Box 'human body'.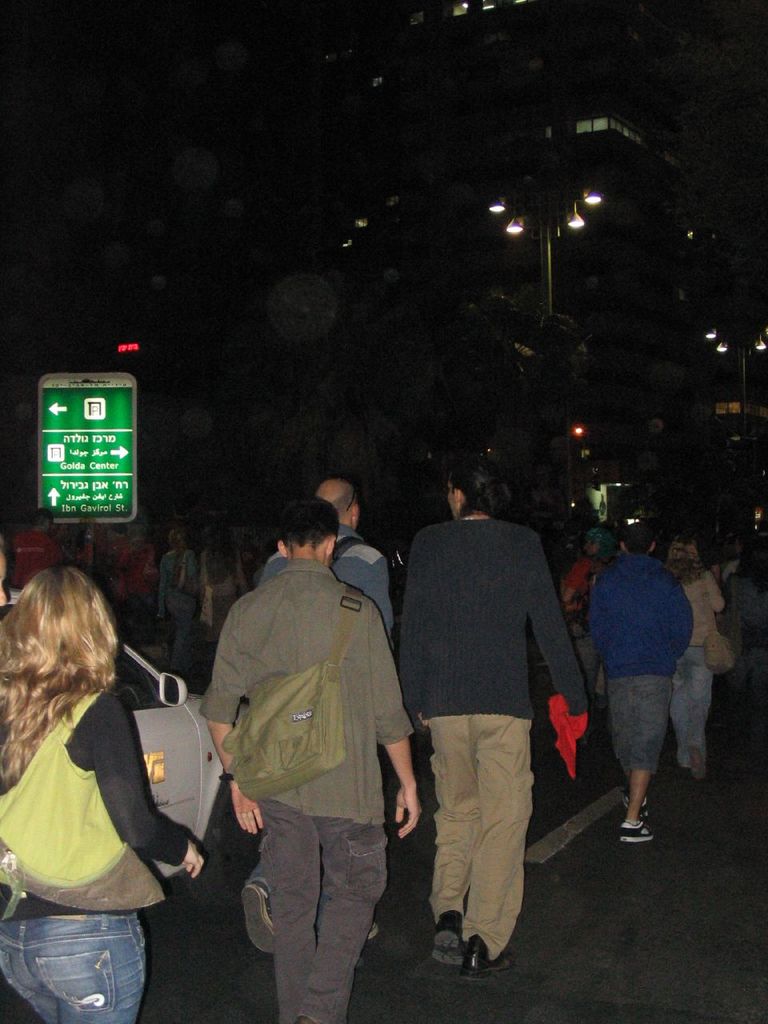
[left=253, top=482, right=408, bottom=962].
